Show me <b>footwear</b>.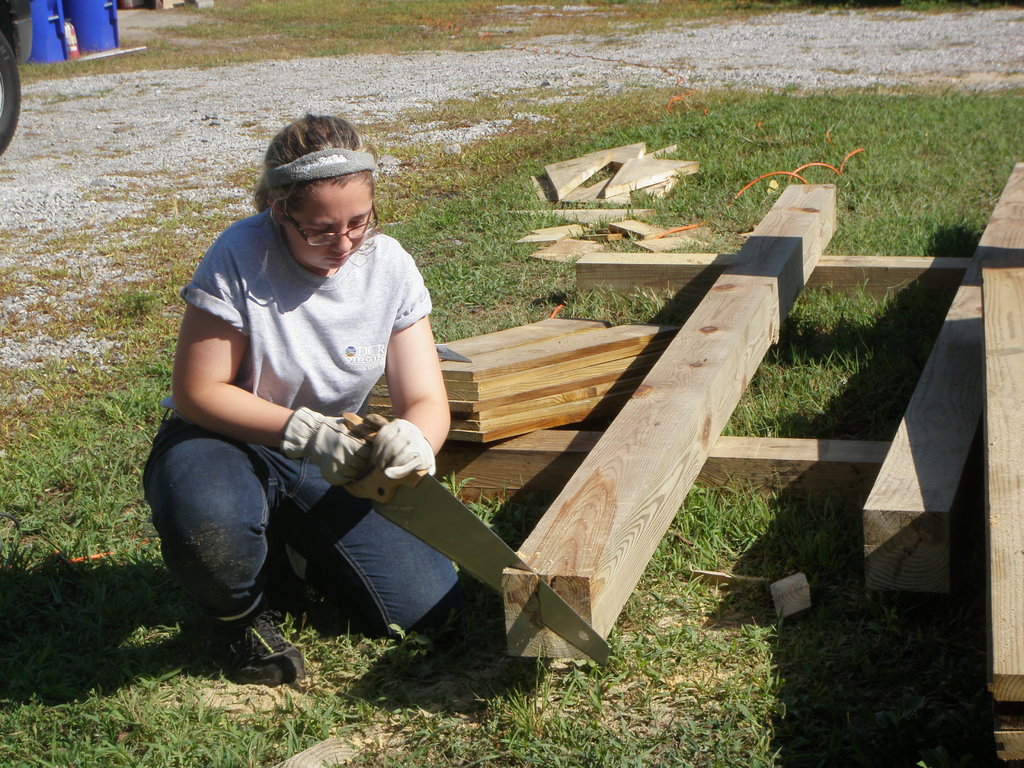
<b>footwear</b> is here: x1=211 y1=612 x2=306 y2=680.
